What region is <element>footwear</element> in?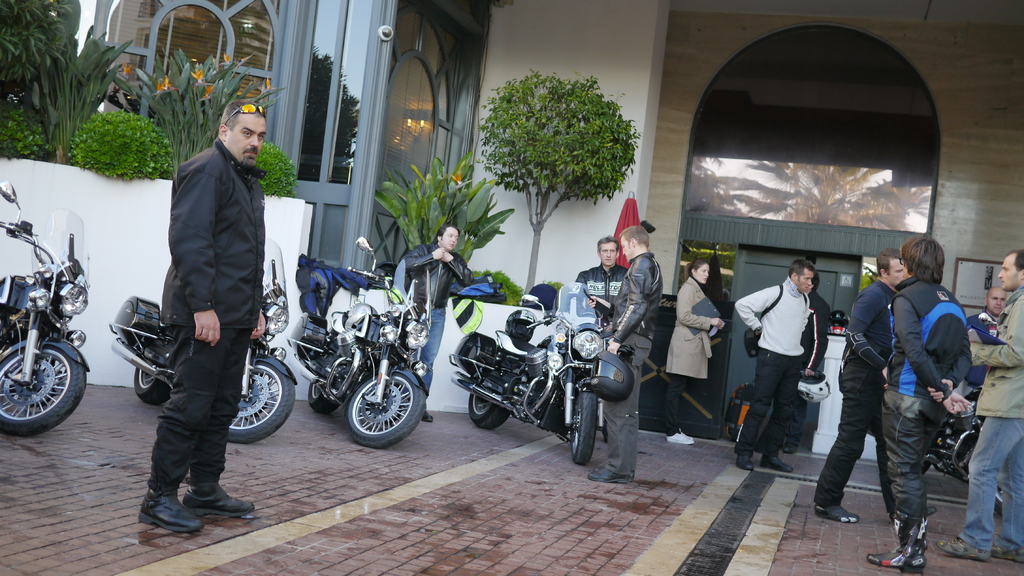
bbox=(763, 453, 795, 474).
